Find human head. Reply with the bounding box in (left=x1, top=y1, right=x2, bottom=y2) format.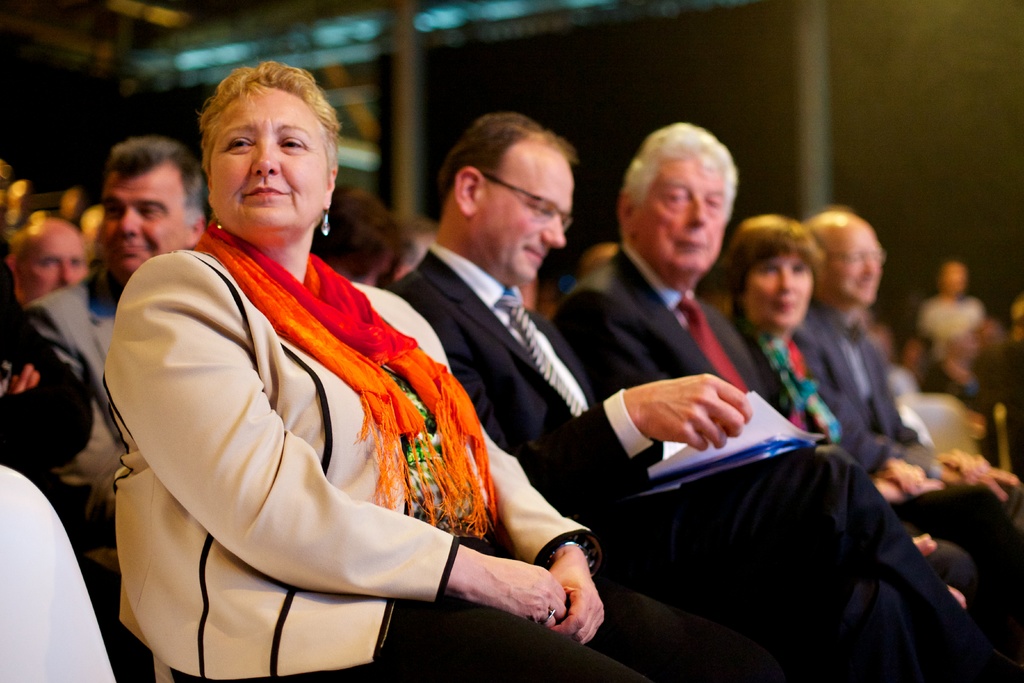
(left=4, top=211, right=92, bottom=299).
